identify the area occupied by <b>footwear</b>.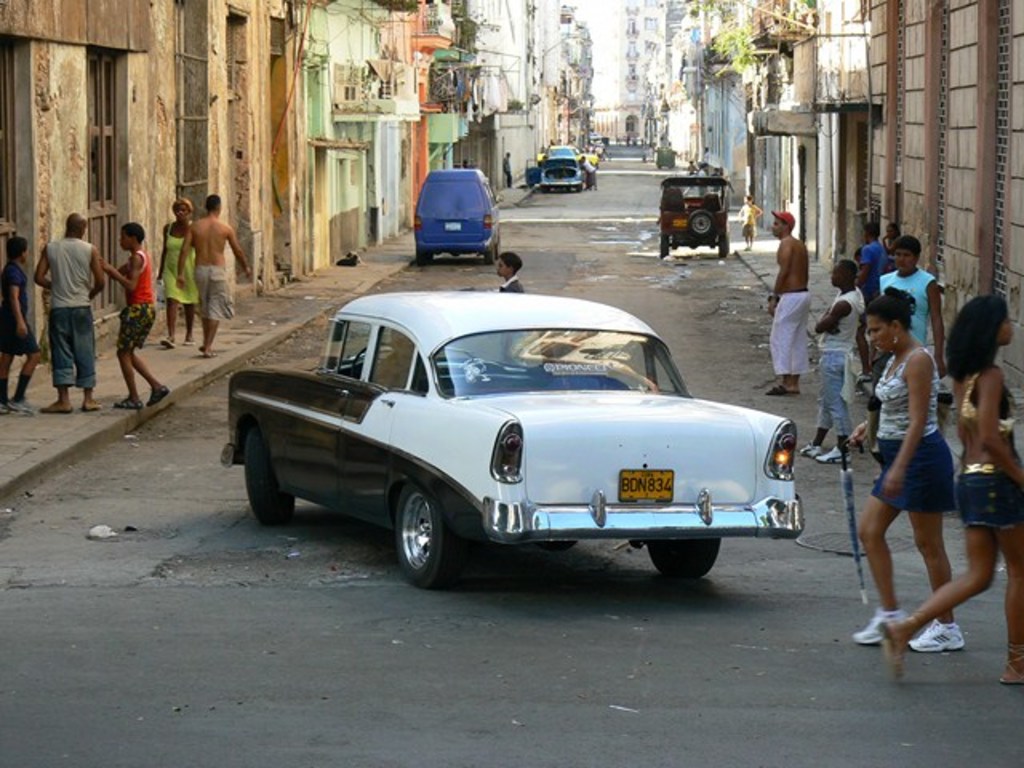
Area: 82 402 101 408.
